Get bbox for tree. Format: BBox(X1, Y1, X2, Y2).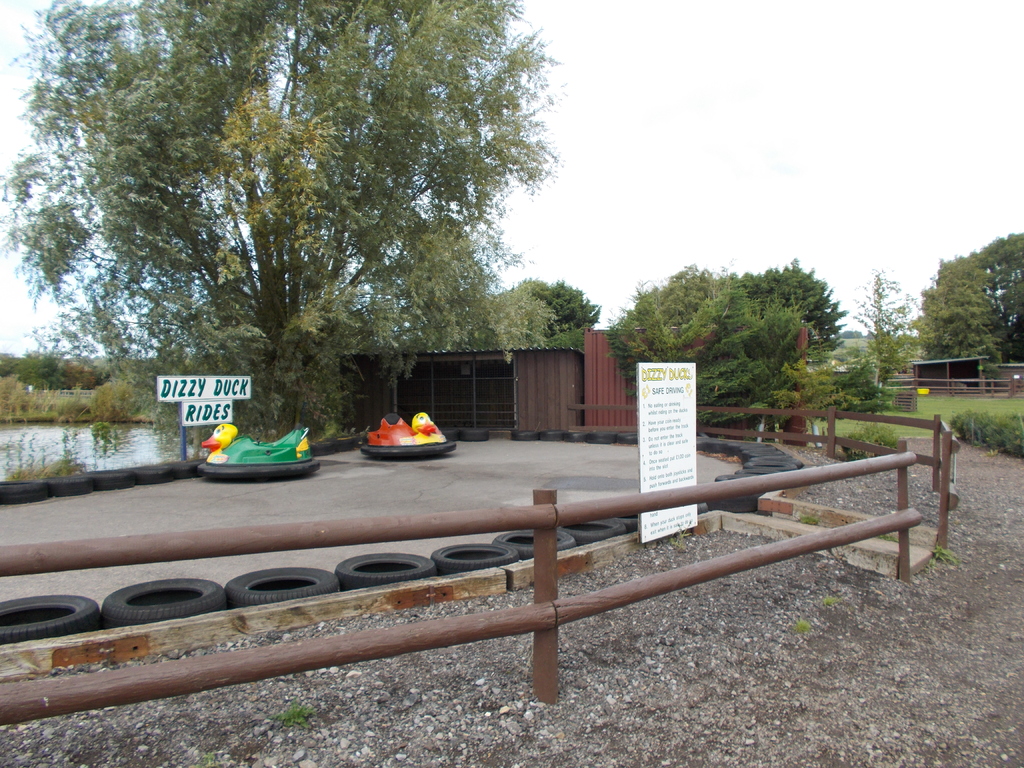
BBox(0, 0, 563, 428).
